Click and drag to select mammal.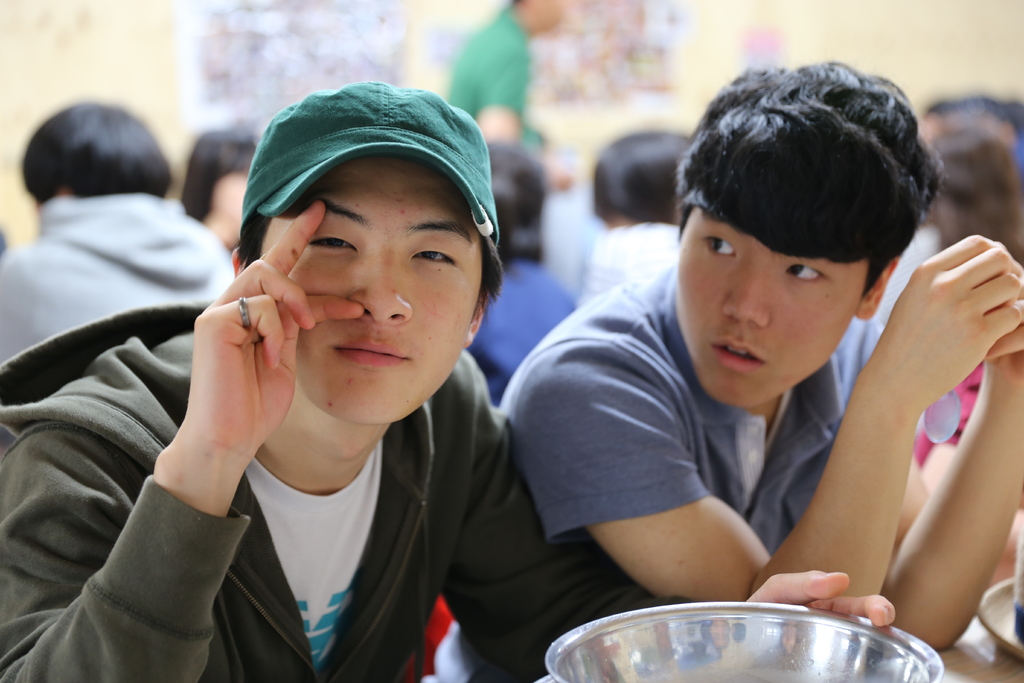
Selection: 425:58:1023:682.
